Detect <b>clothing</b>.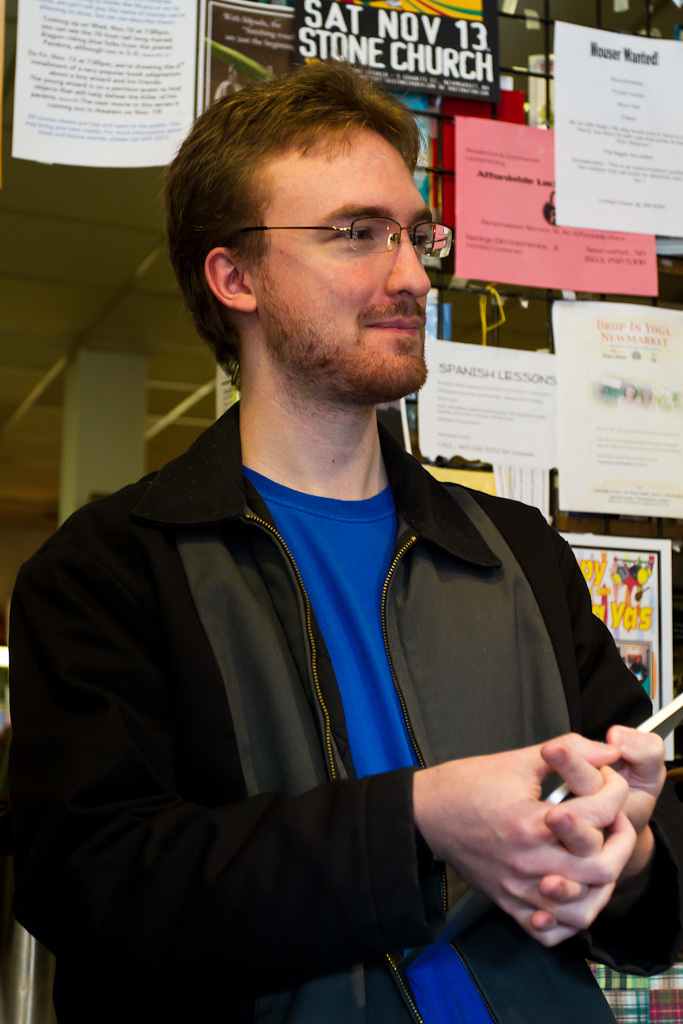
Detected at 65, 334, 643, 1023.
